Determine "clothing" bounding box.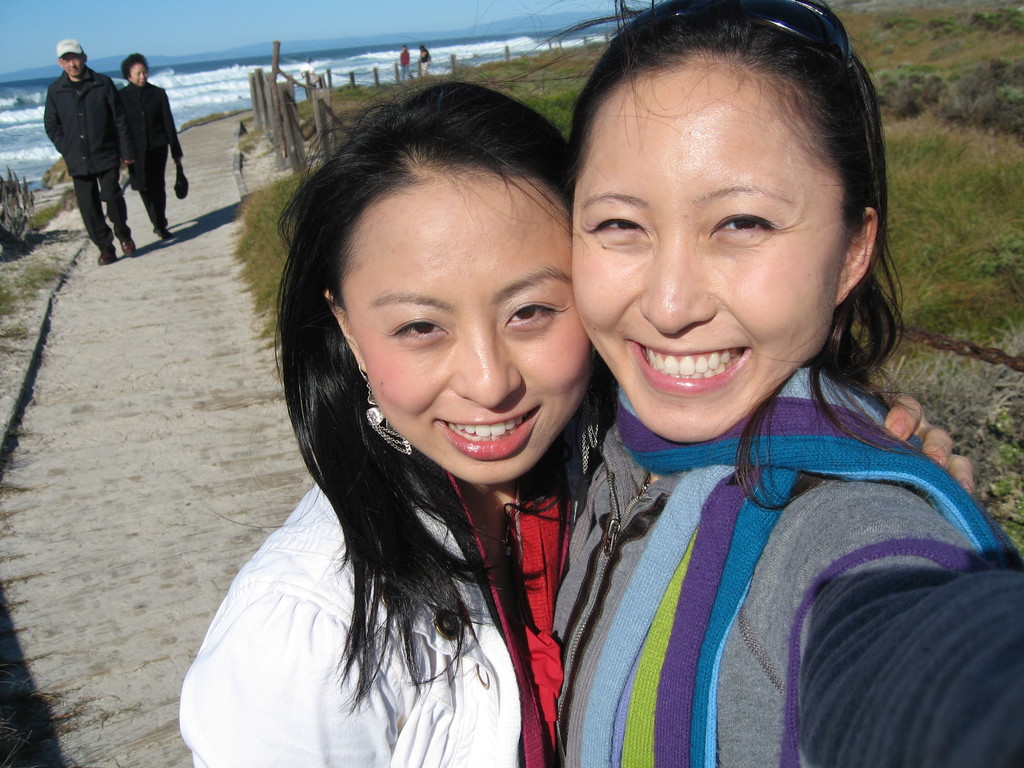
Determined: crop(398, 49, 409, 79).
